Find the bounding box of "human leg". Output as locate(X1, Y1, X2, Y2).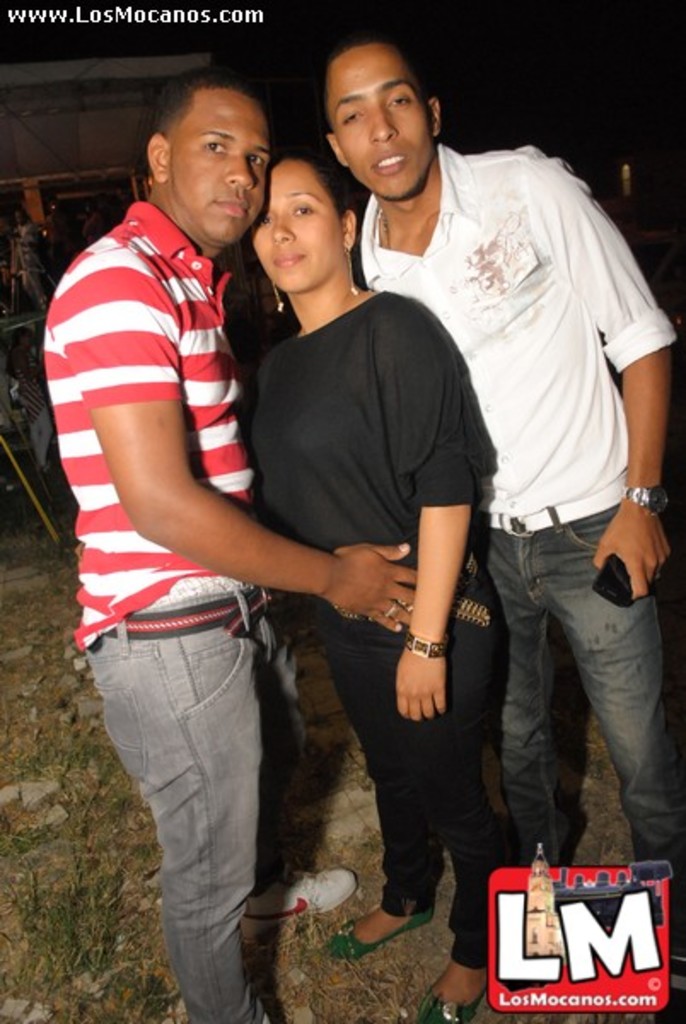
locate(328, 620, 433, 952).
